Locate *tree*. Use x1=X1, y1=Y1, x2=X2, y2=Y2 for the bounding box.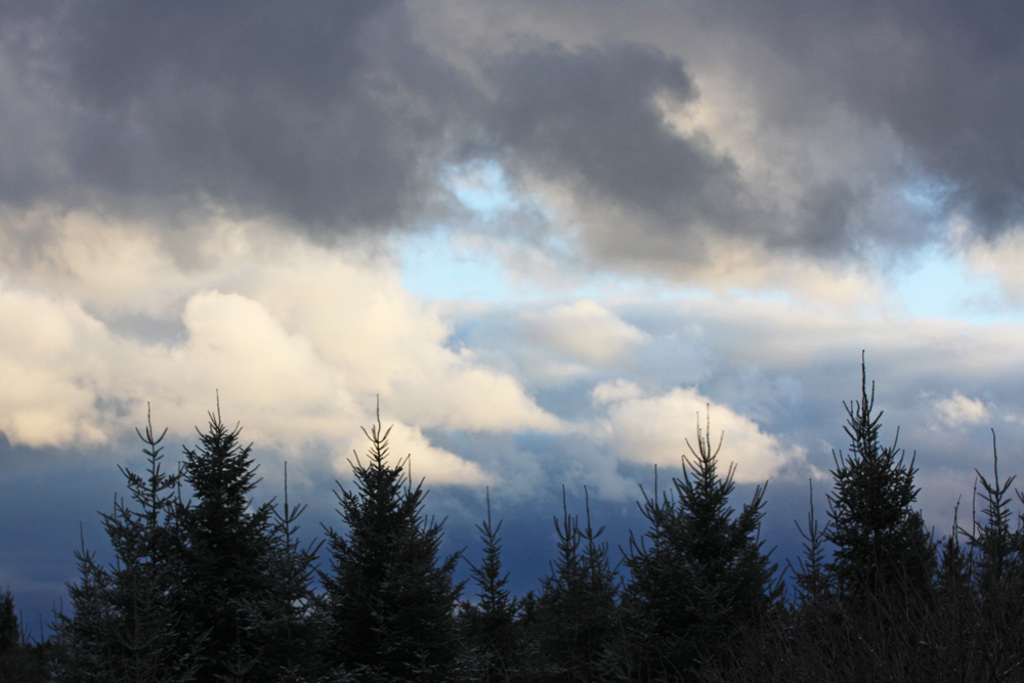
x1=451, y1=475, x2=555, y2=682.
